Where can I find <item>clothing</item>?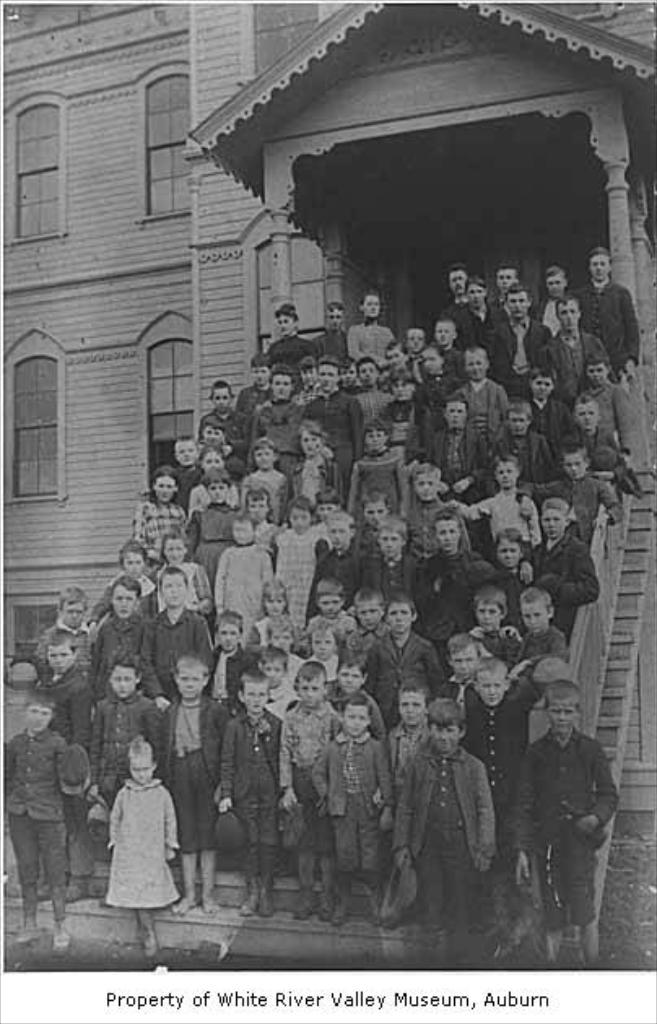
You can find it at left=2, top=738, right=65, bottom=821.
